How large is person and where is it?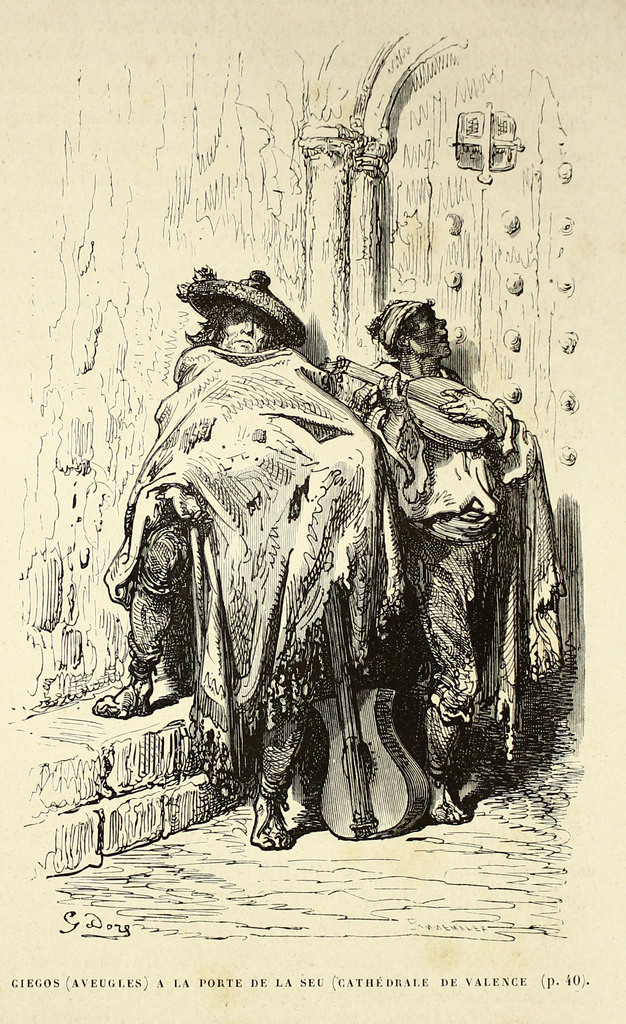
Bounding box: {"x1": 359, "y1": 305, "x2": 547, "y2": 811}.
